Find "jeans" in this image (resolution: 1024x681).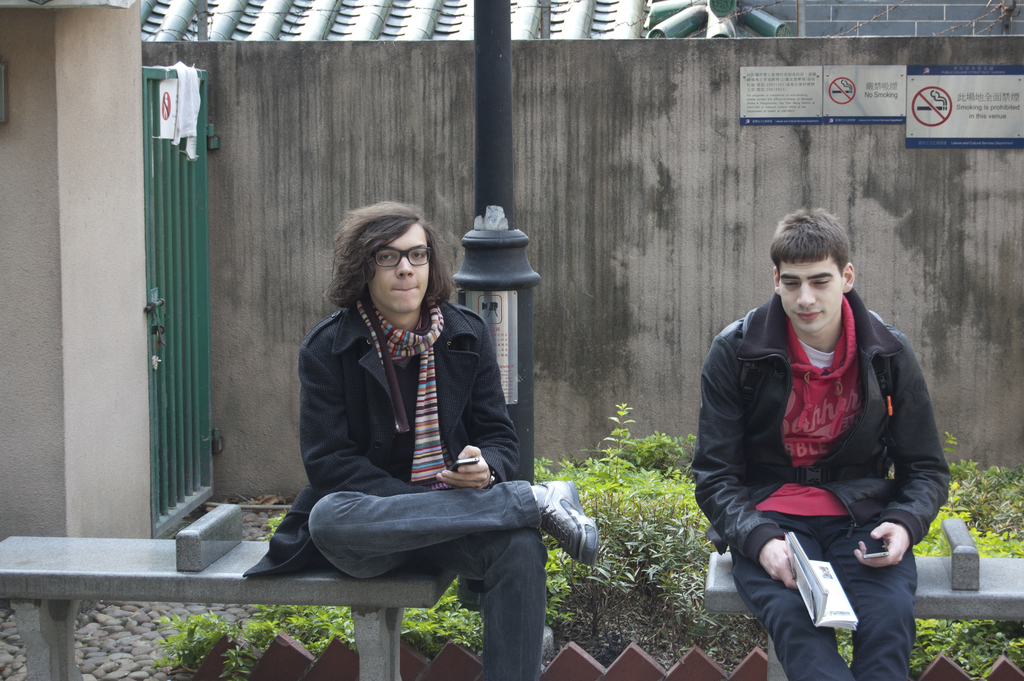
294/465/581/655.
